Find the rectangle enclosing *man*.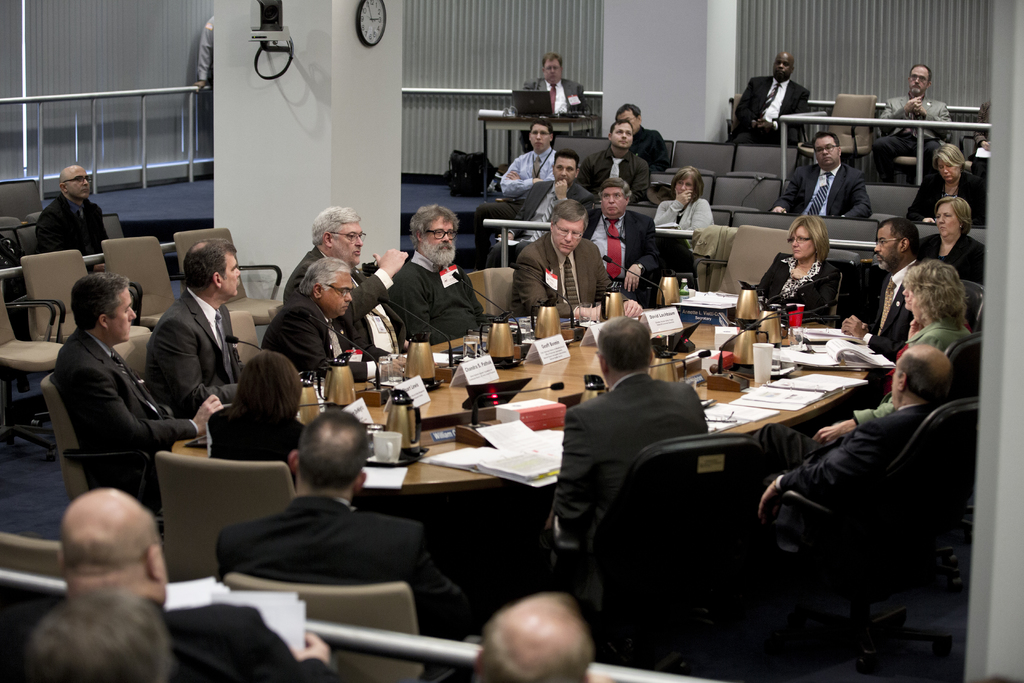
rect(191, 13, 212, 90).
